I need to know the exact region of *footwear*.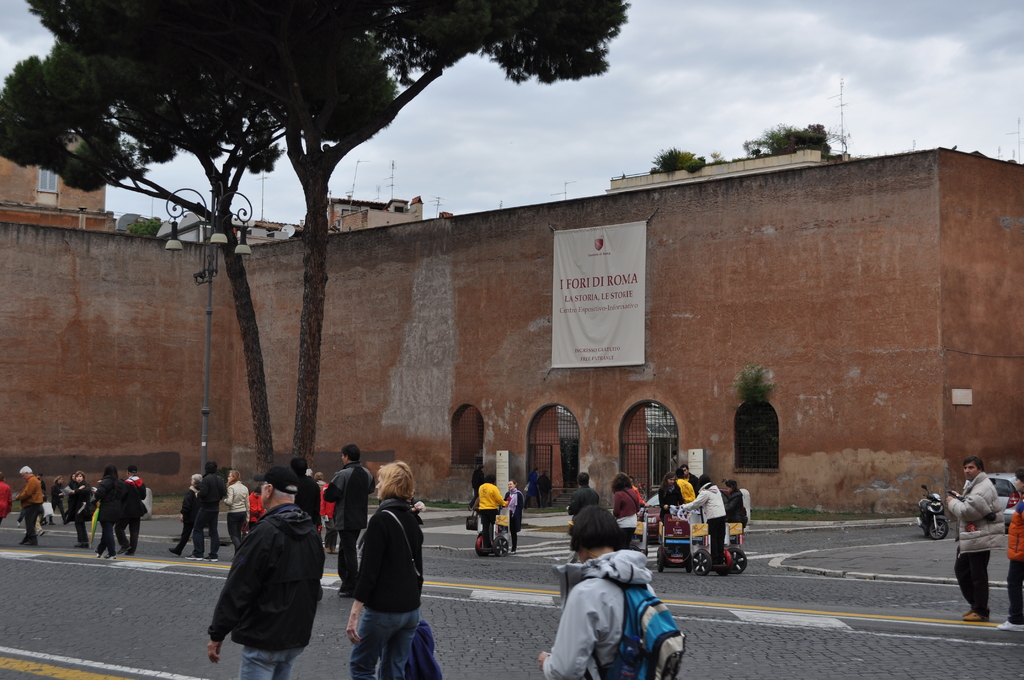
Region: 996:615:1023:634.
